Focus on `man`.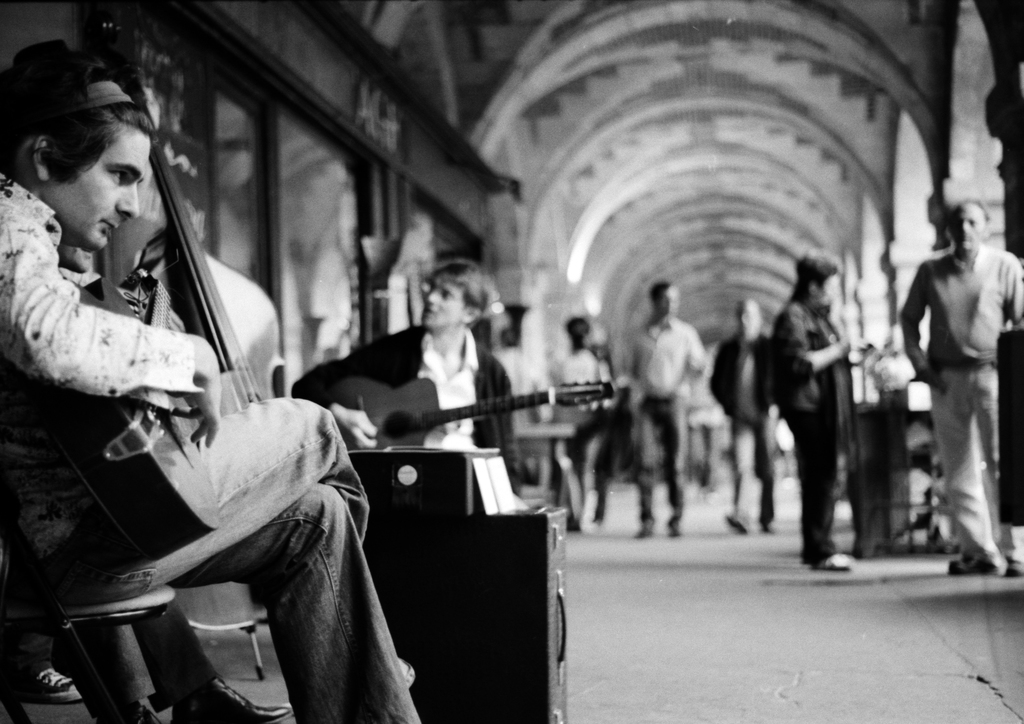
Focused at l=625, t=276, r=722, b=523.
